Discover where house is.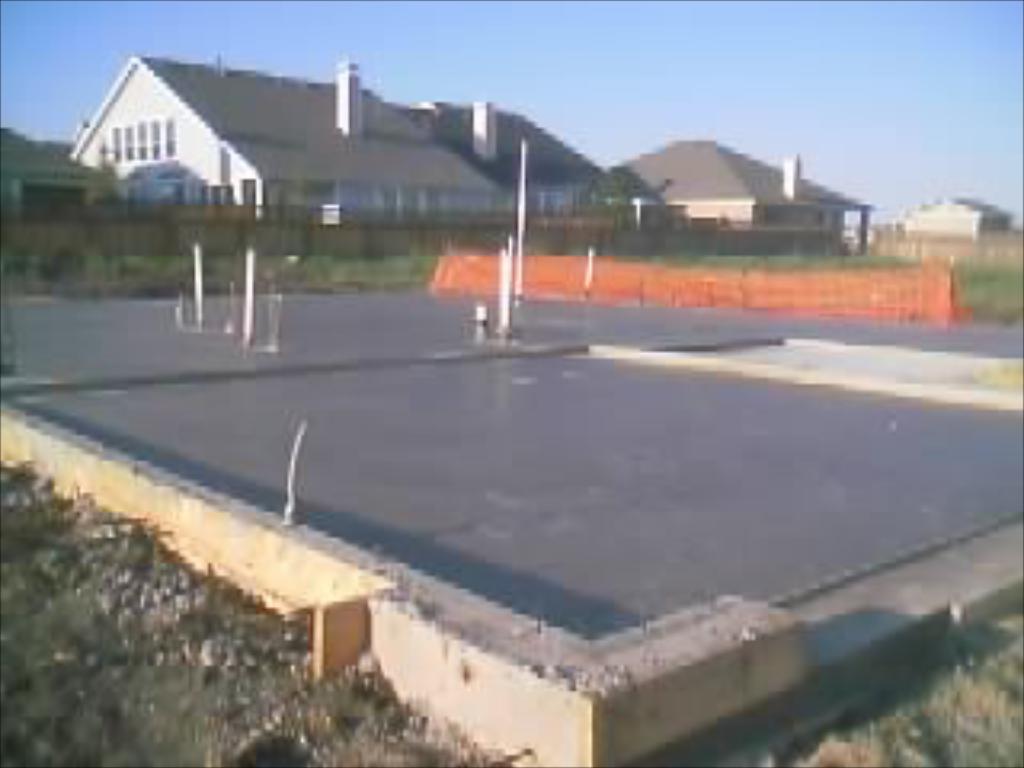
Discovered at <bbox>413, 99, 675, 243</bbox>.
